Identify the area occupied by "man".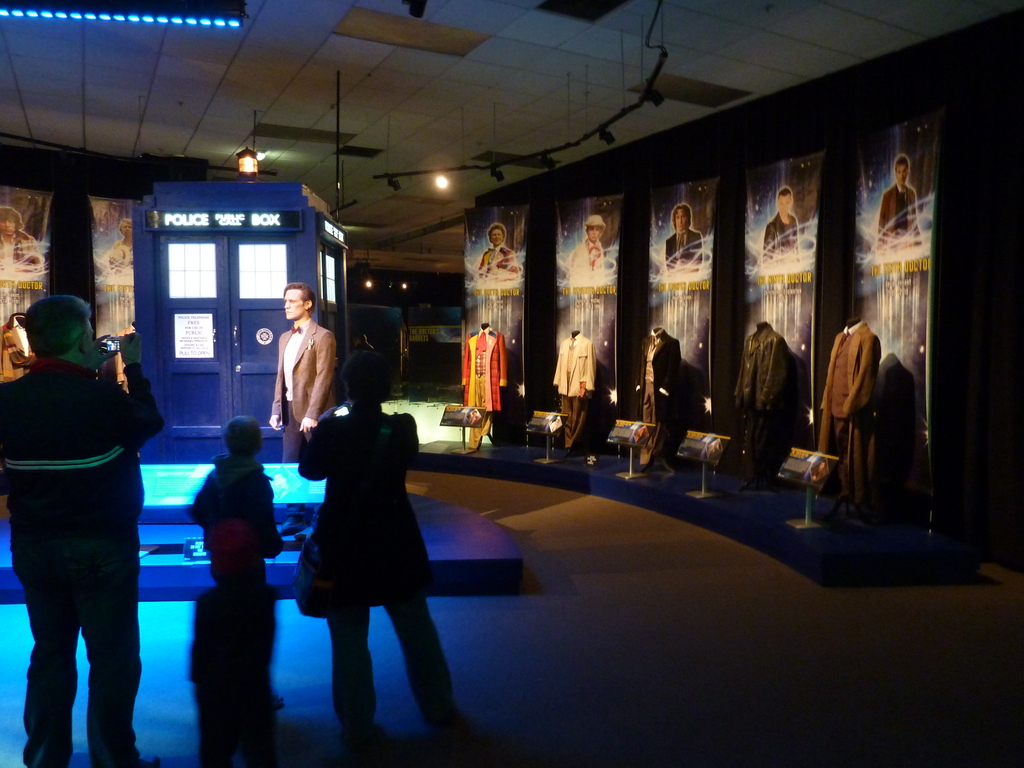
Area: (877, 154, 923, 248).
